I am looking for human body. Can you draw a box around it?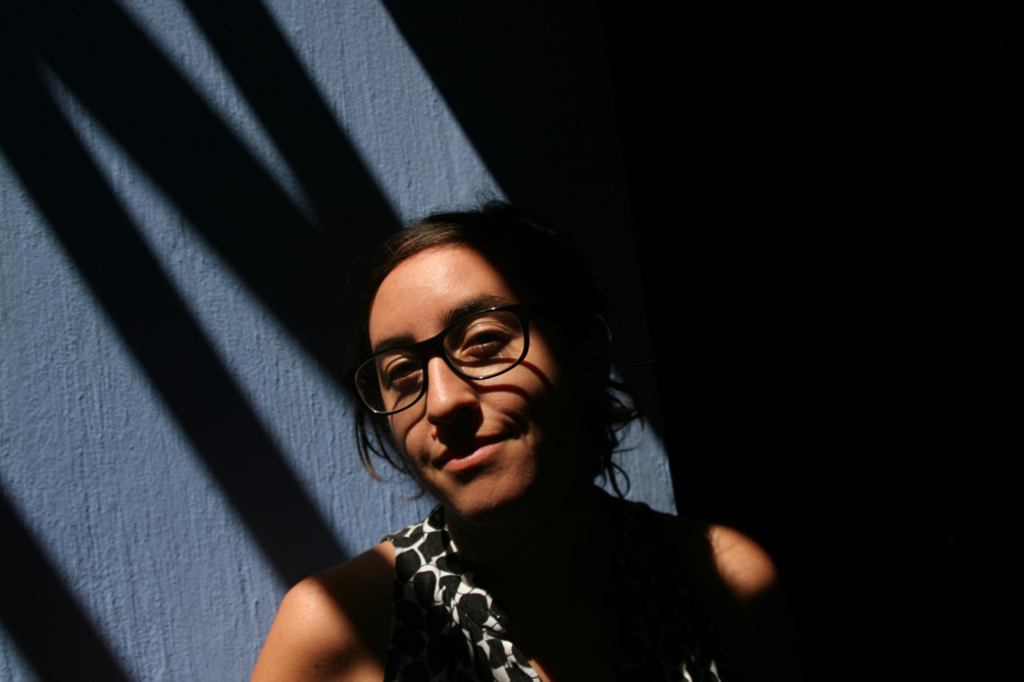
Sure, the bounding box is (292,200,724,675).
